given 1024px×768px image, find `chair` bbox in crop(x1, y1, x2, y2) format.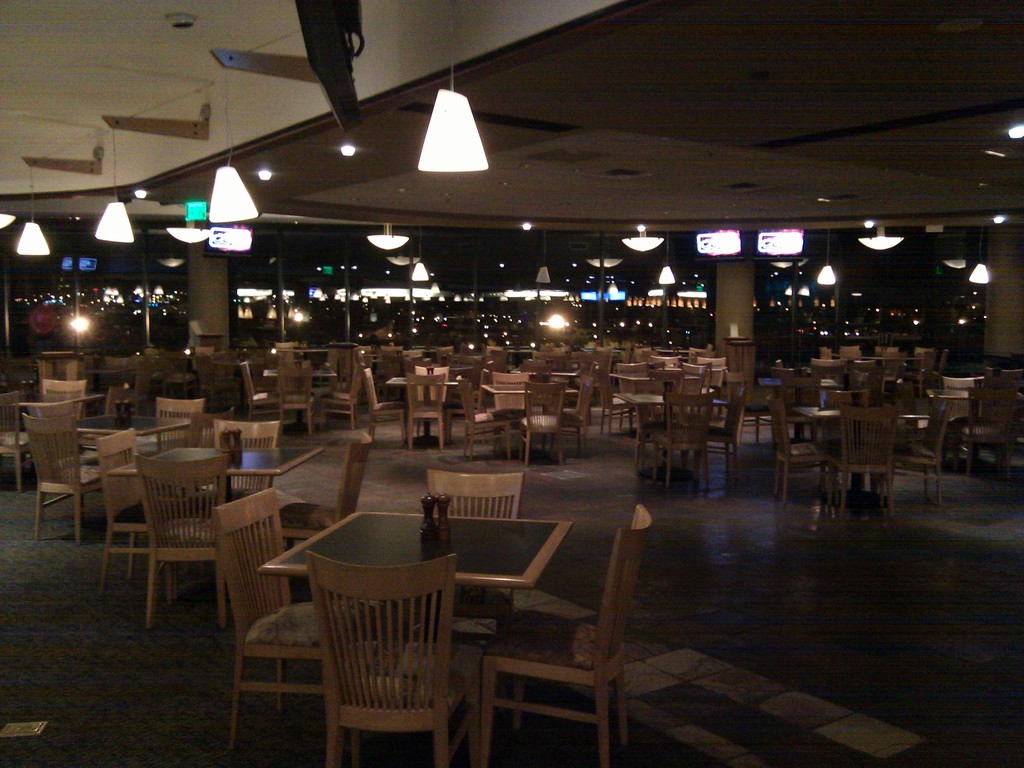
crop(780, 373, 819, 399).
